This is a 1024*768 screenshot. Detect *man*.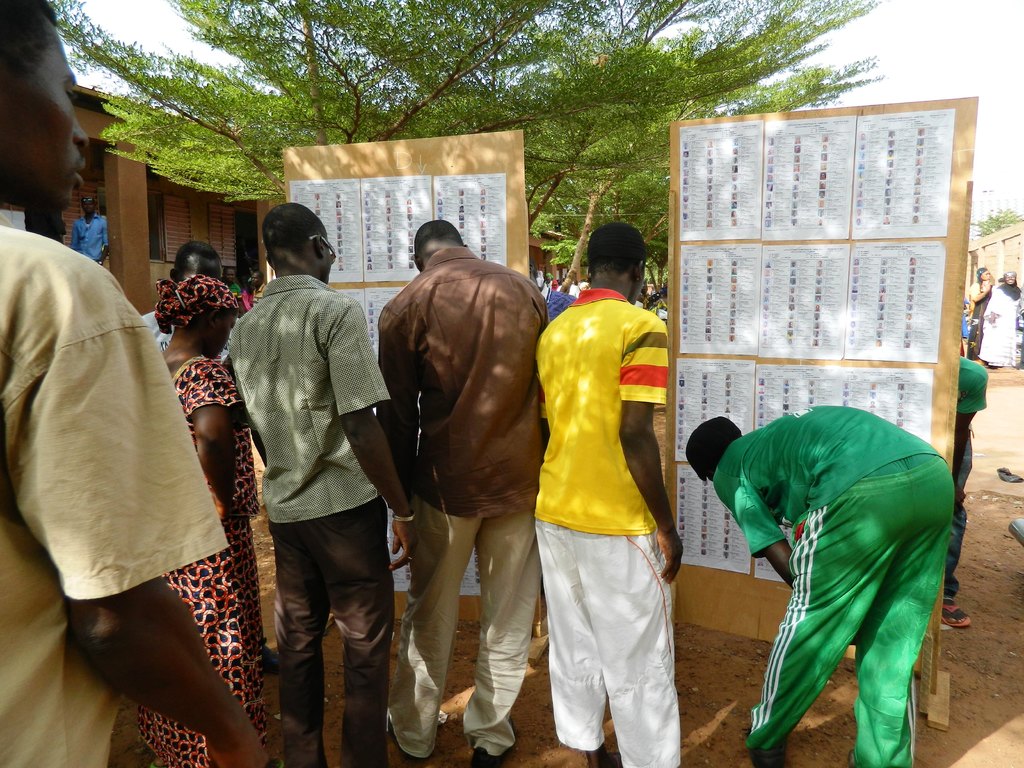
(230,205,429,765).
